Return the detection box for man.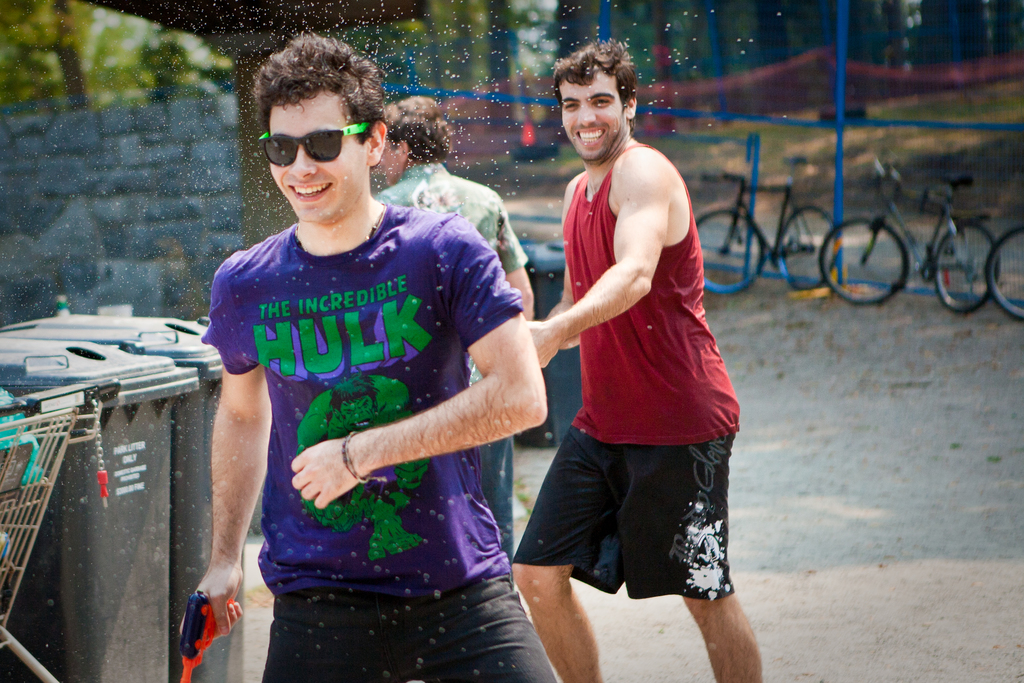
left=372, top=92, right=529, bottom=561.
